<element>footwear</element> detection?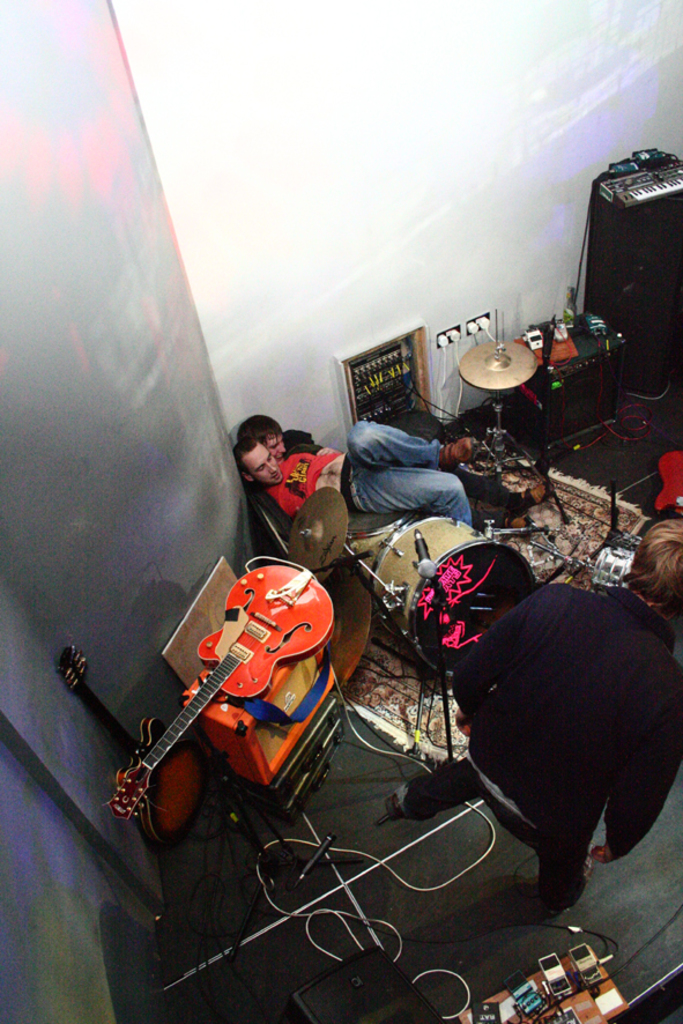
{"x1": 438, "y1": 438, "x2": 468, "y2": 473}
